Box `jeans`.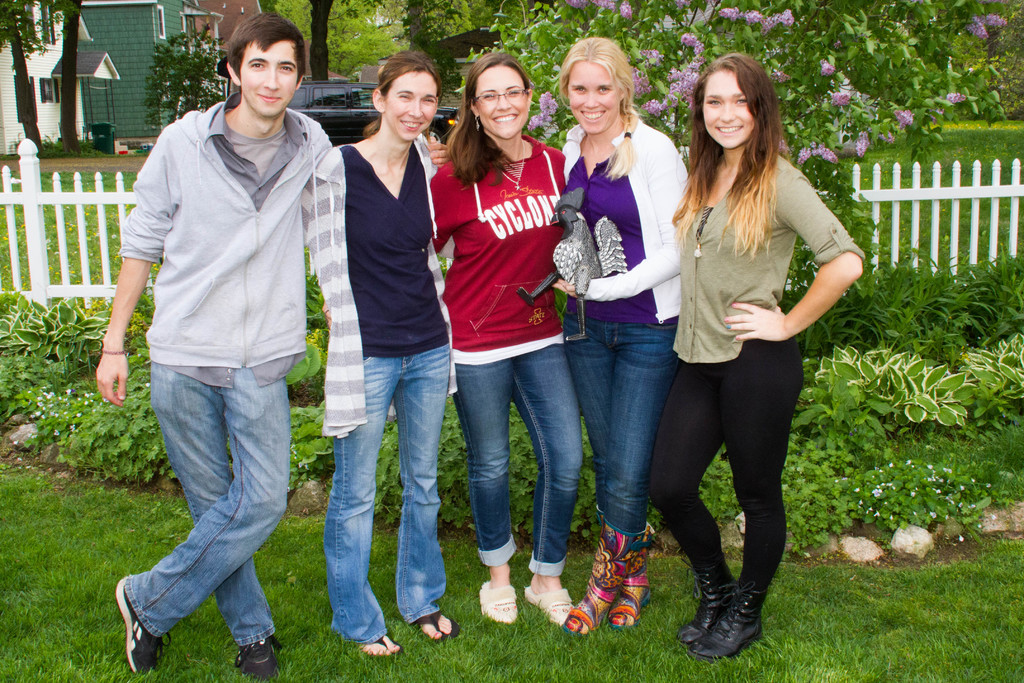
box(325, 343, 445, 639).
